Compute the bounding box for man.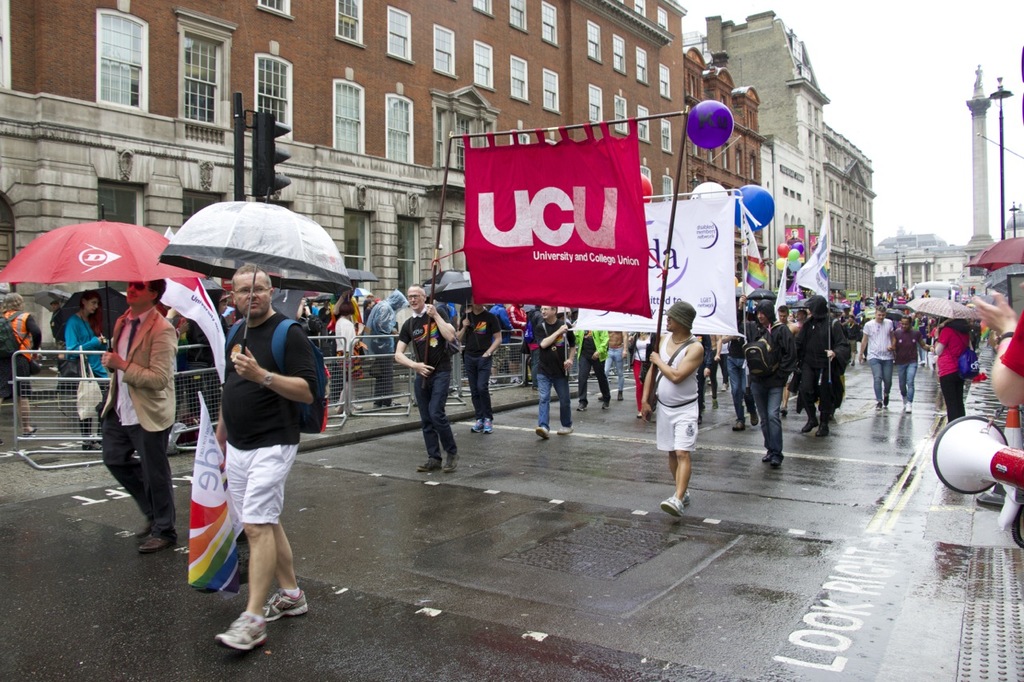
region(182, 236, 325, 644).
